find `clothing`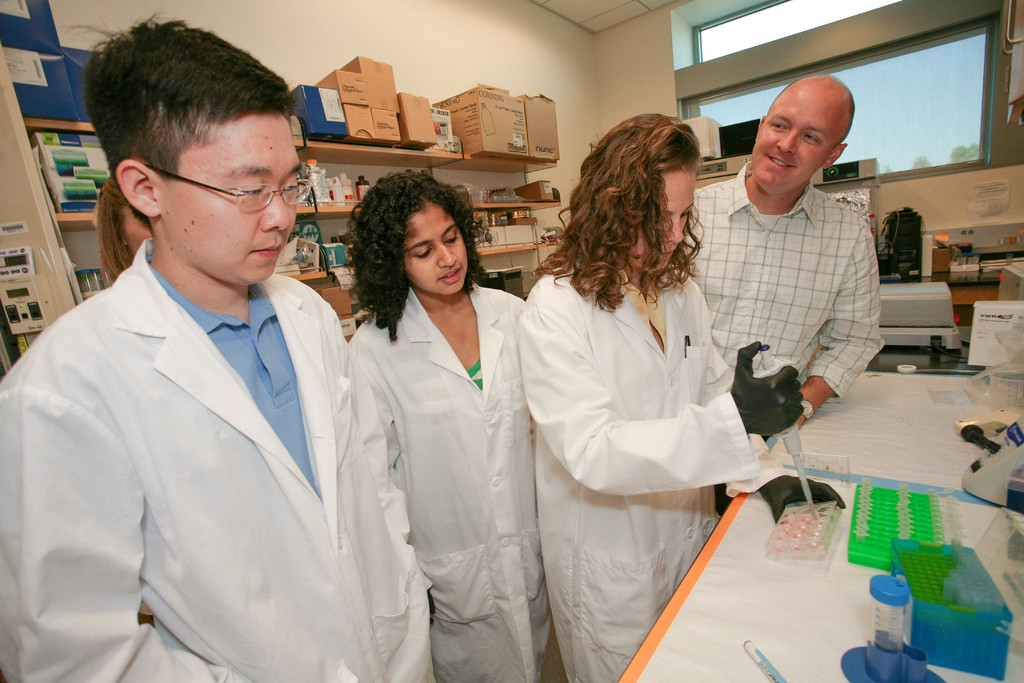
677, 158, 891, 447
